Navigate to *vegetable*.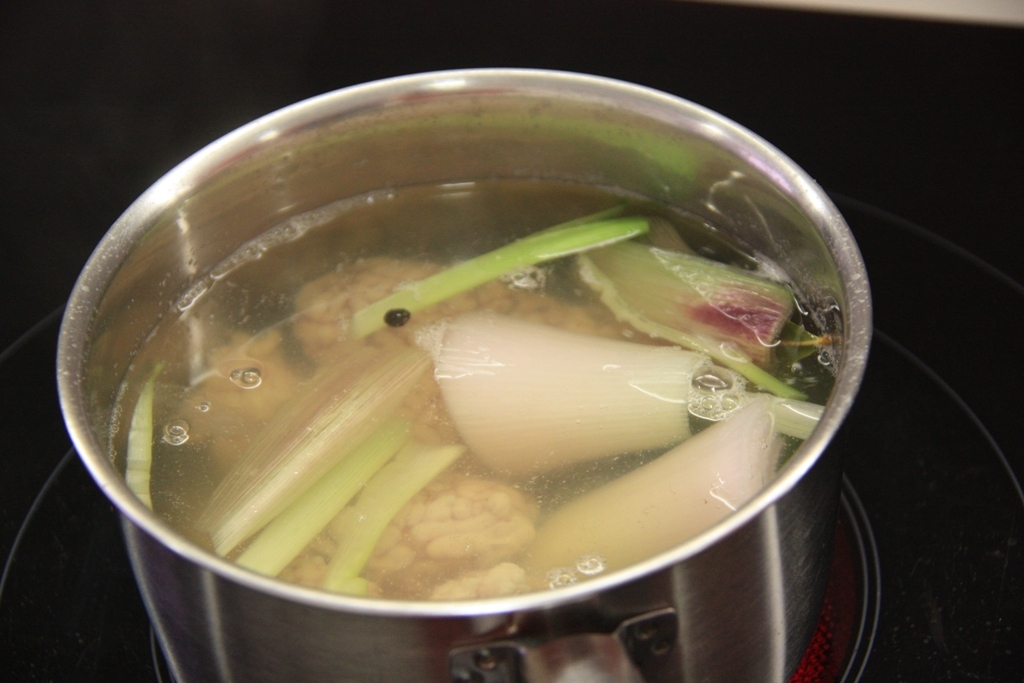
Navigation target: 237/421/402/580.
